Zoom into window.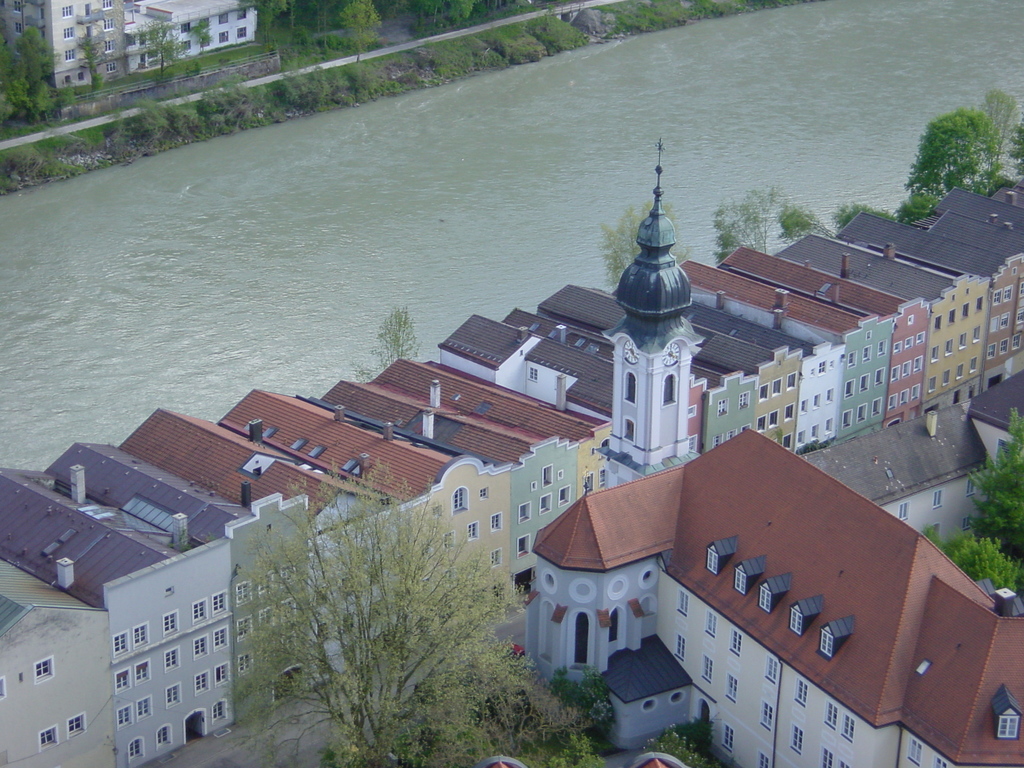
Zoom target: 927 373 935 389.
